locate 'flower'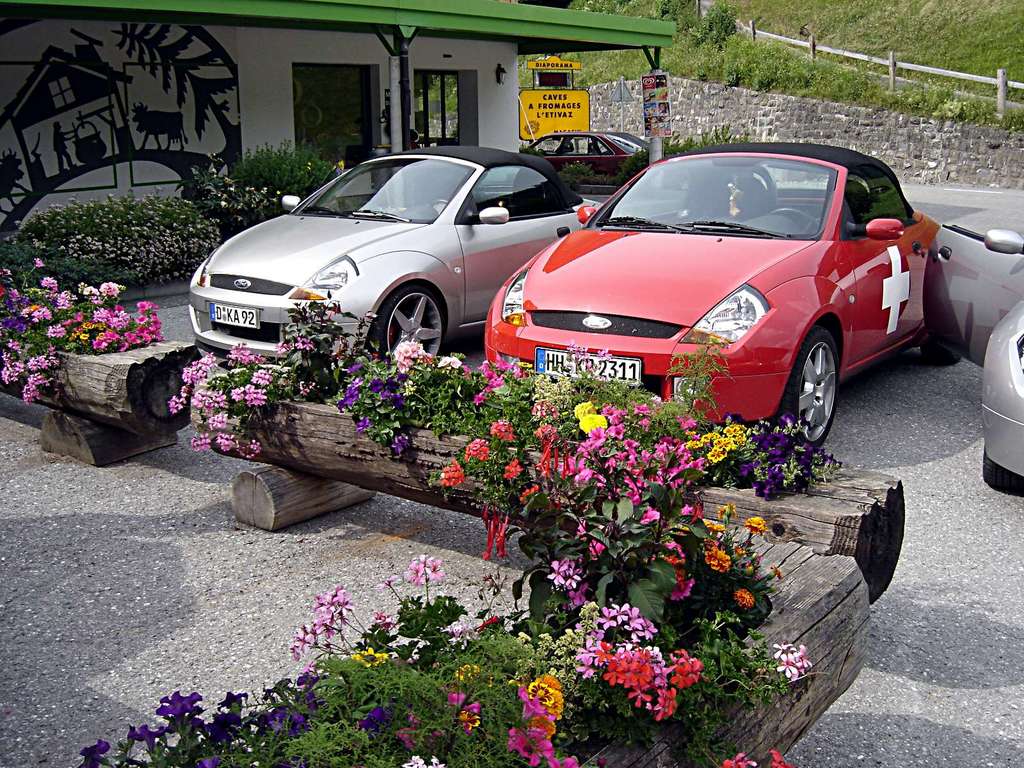
462:348:552:406
